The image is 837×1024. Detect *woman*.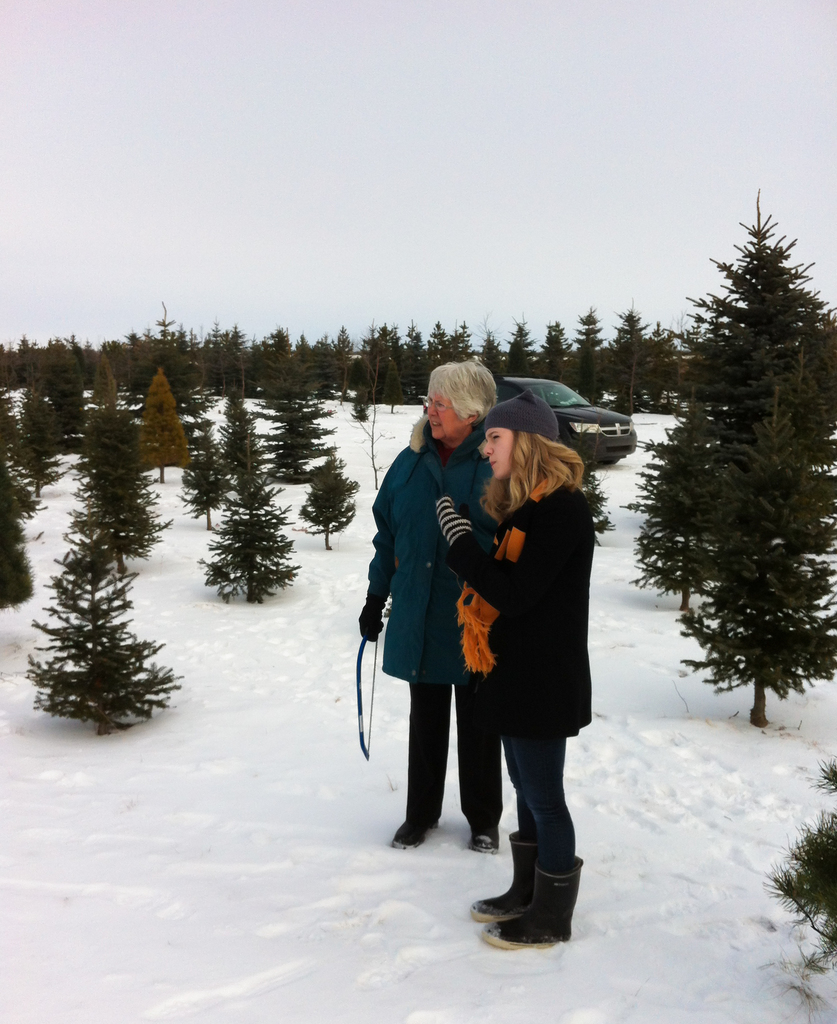
Detection: BBox(431, 374, 607, 881).
